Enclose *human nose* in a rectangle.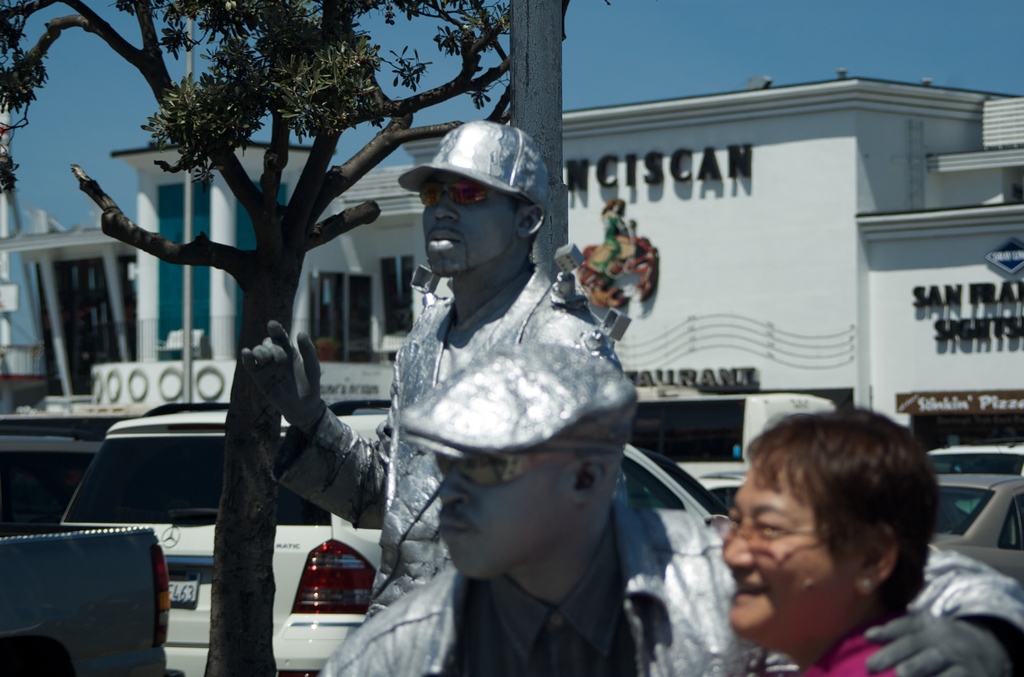
locate(430, 191, 459, 222).
